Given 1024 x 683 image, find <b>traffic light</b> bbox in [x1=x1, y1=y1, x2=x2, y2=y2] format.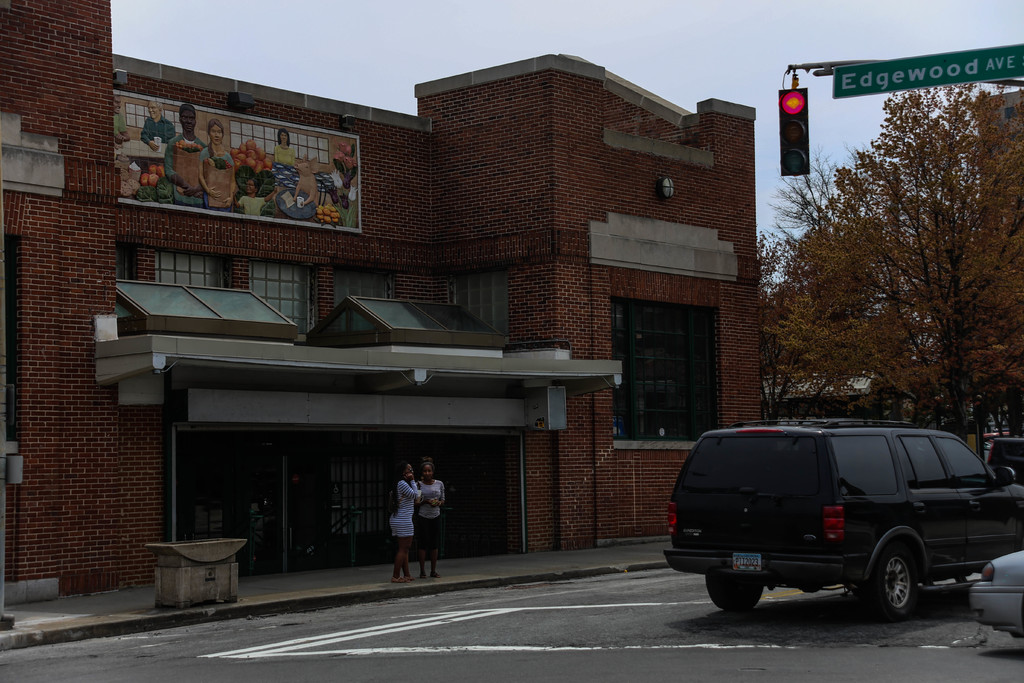
[x1=776, y1=72, x2=808, y2=174].
